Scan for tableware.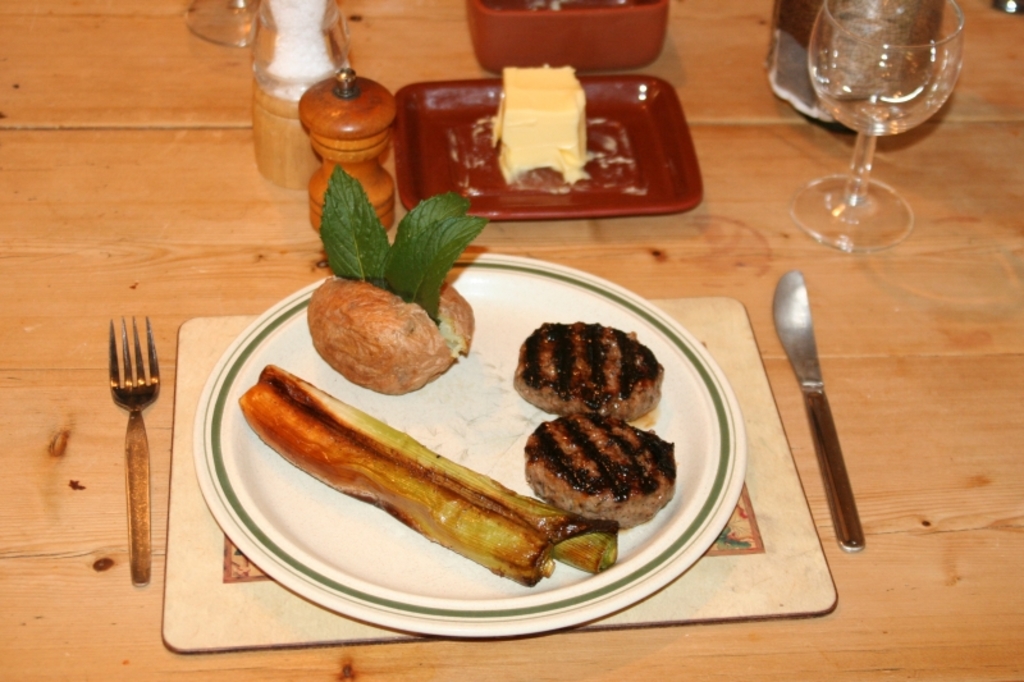
Scan result: box=[195, 252, 746, 641].
